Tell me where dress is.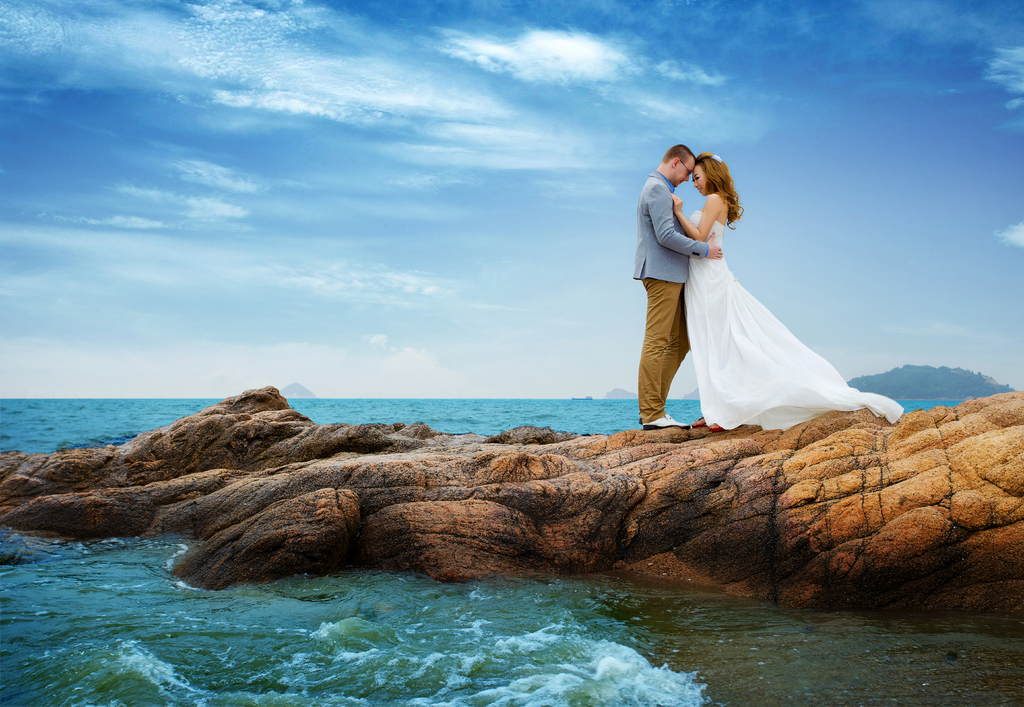
dress is at detection(682, 211, 906, 434).
